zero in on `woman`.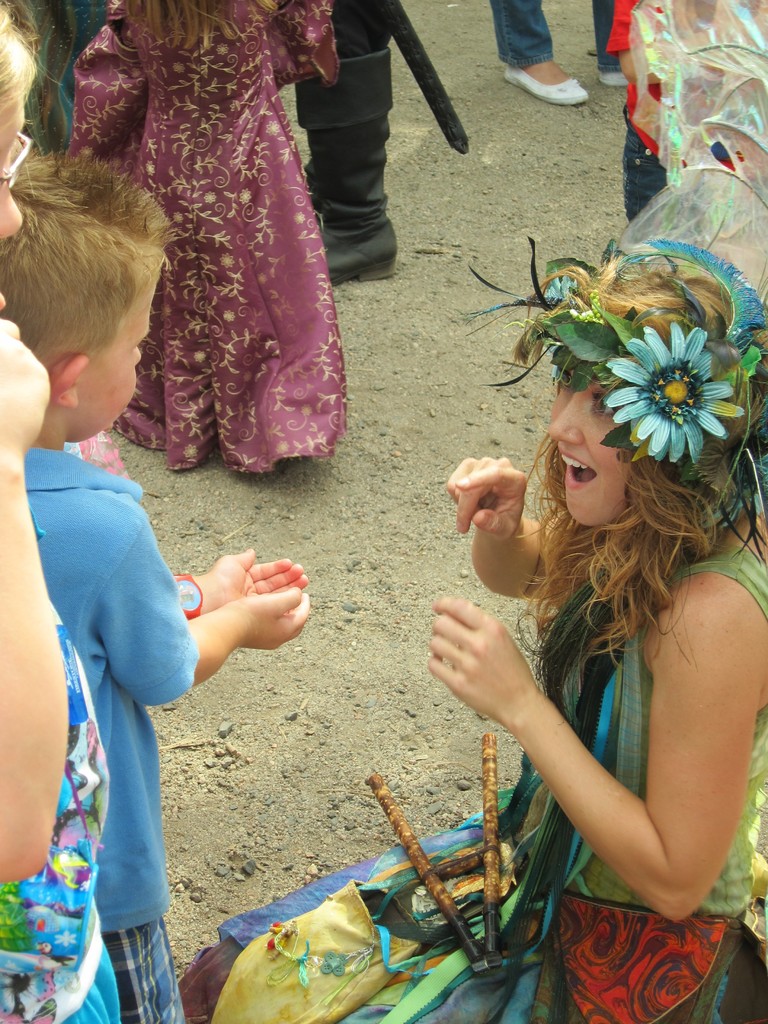
Zeroed in: box(435, 314, 760, 961).
